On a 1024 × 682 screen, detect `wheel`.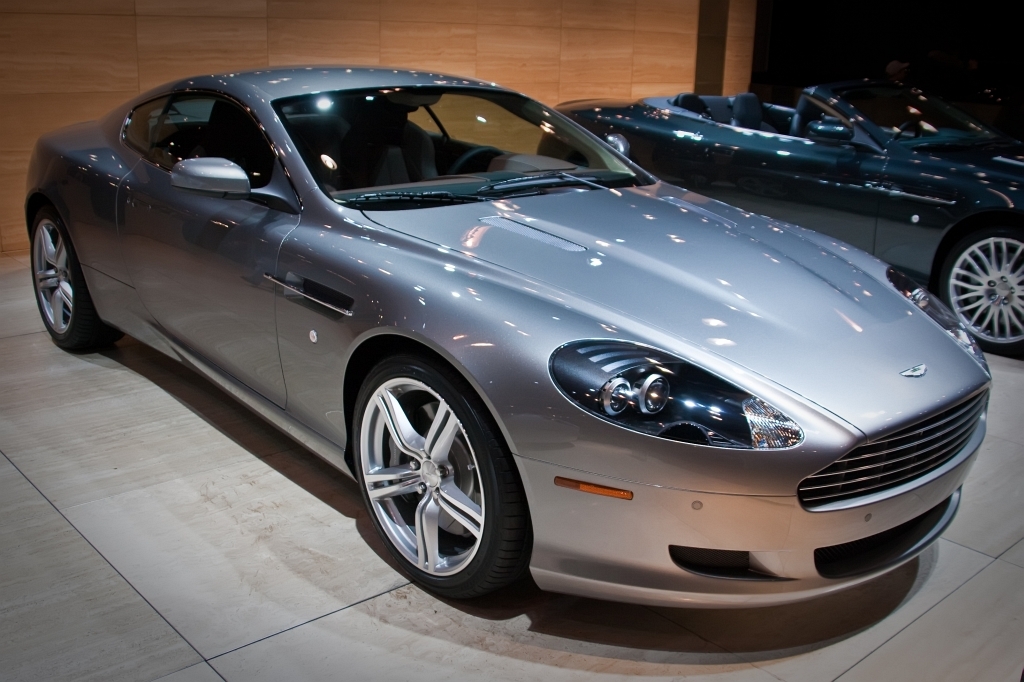
349 351 516 602.
